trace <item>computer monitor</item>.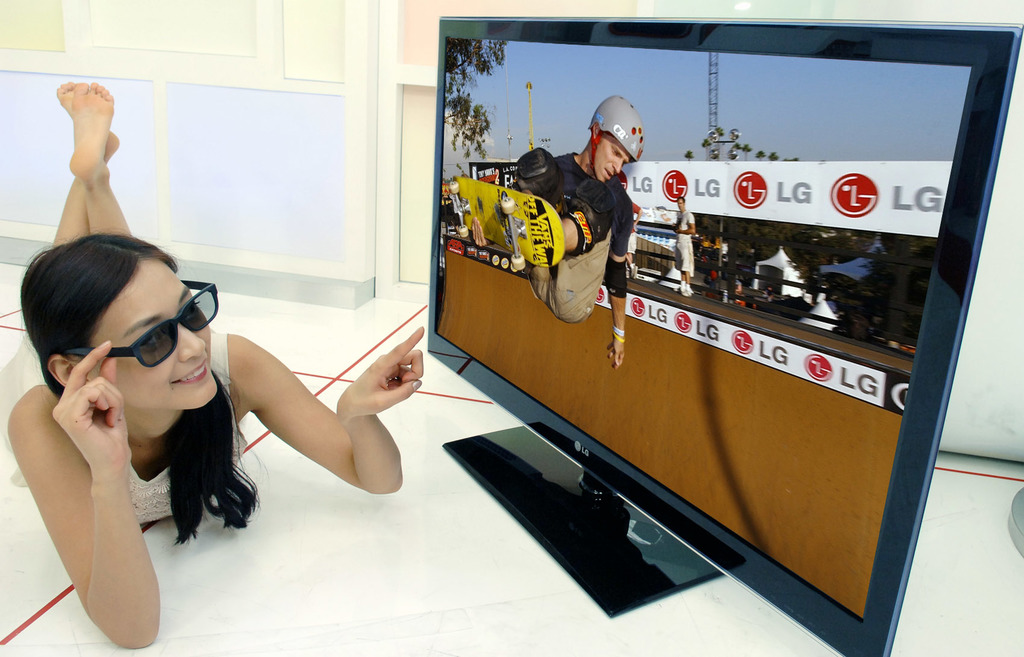
Traced to x1=426 y1=8 x2=1020 y2=656.
